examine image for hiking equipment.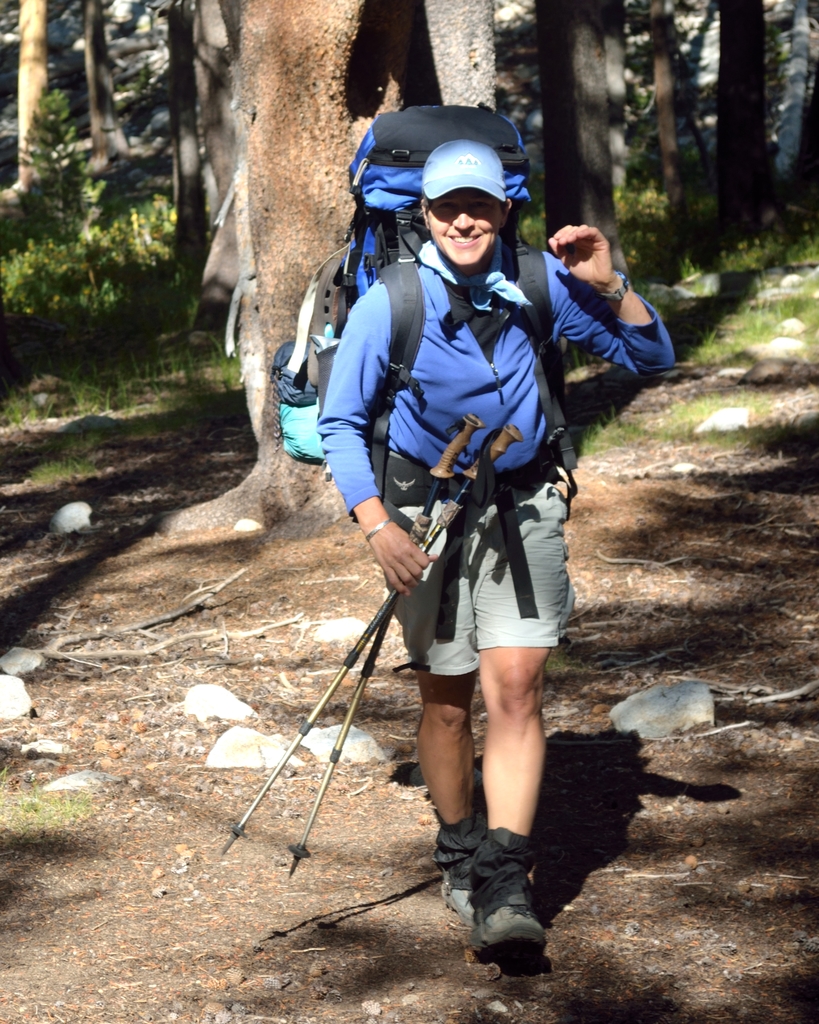
Examination result: [left=298, top=97, right=593, bottom=541].
